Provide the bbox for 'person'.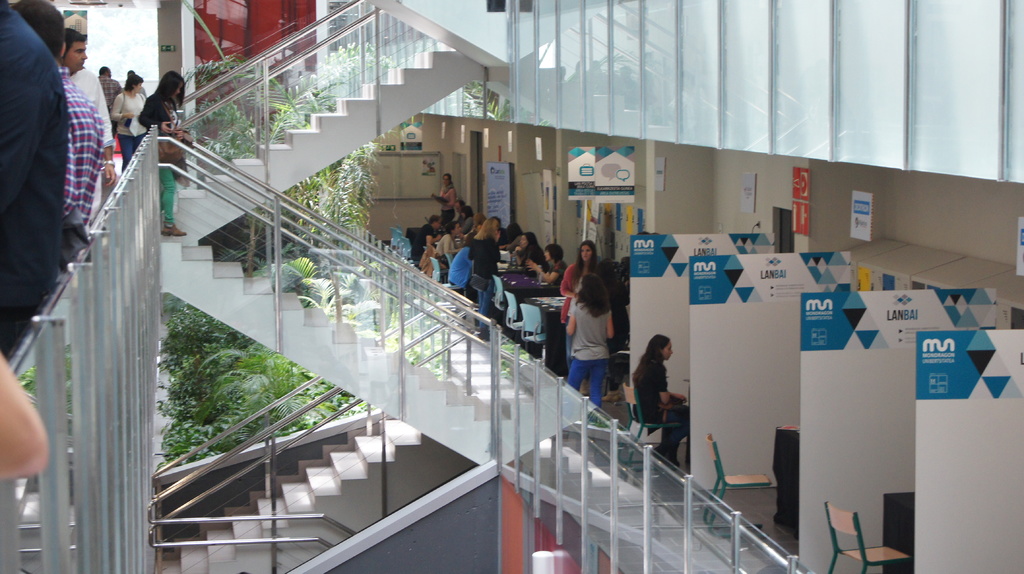
box=[15, 0, 106, 259].
